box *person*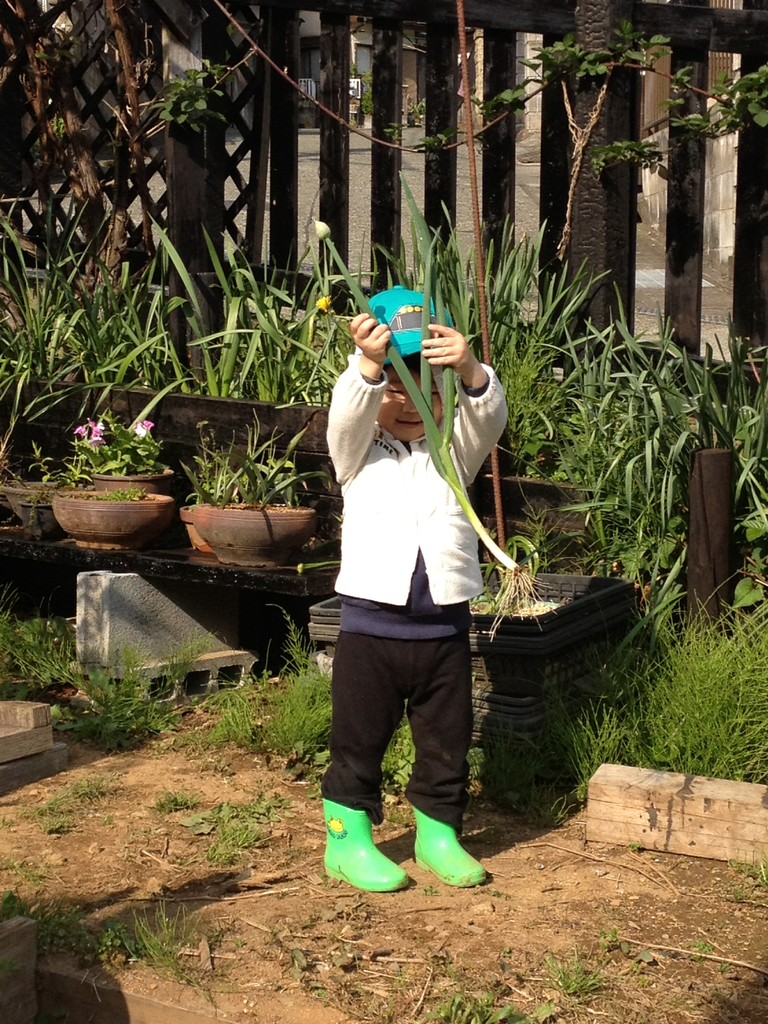
bbox=(311, 242, 512, 909)
